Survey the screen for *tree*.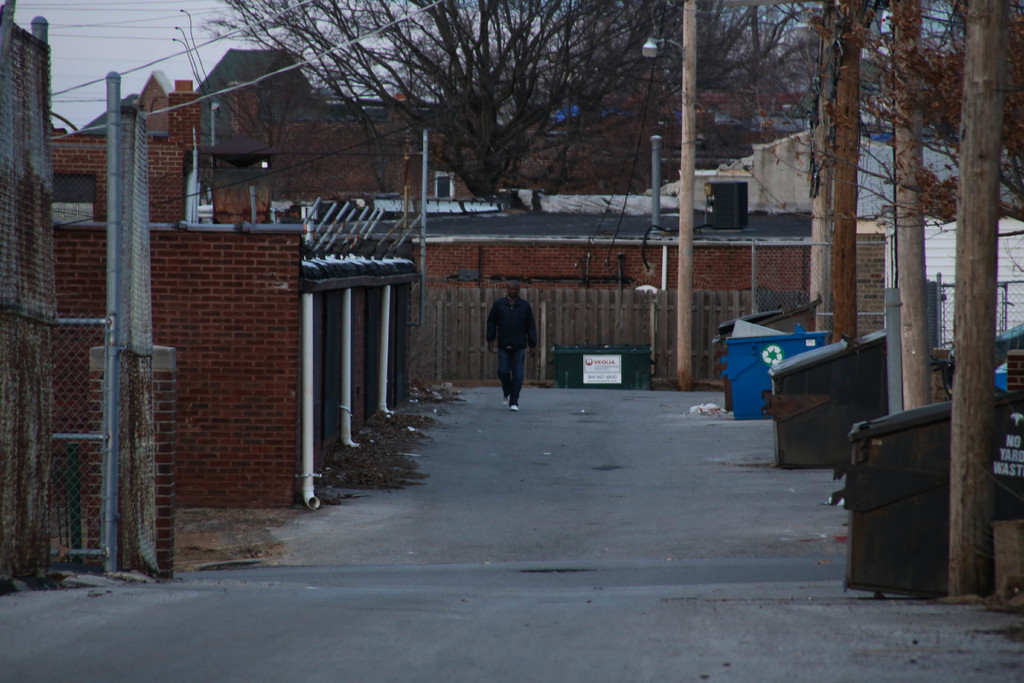
Survey found: pyautogui.locateOnScreen(756, 0, 1023, 243).
